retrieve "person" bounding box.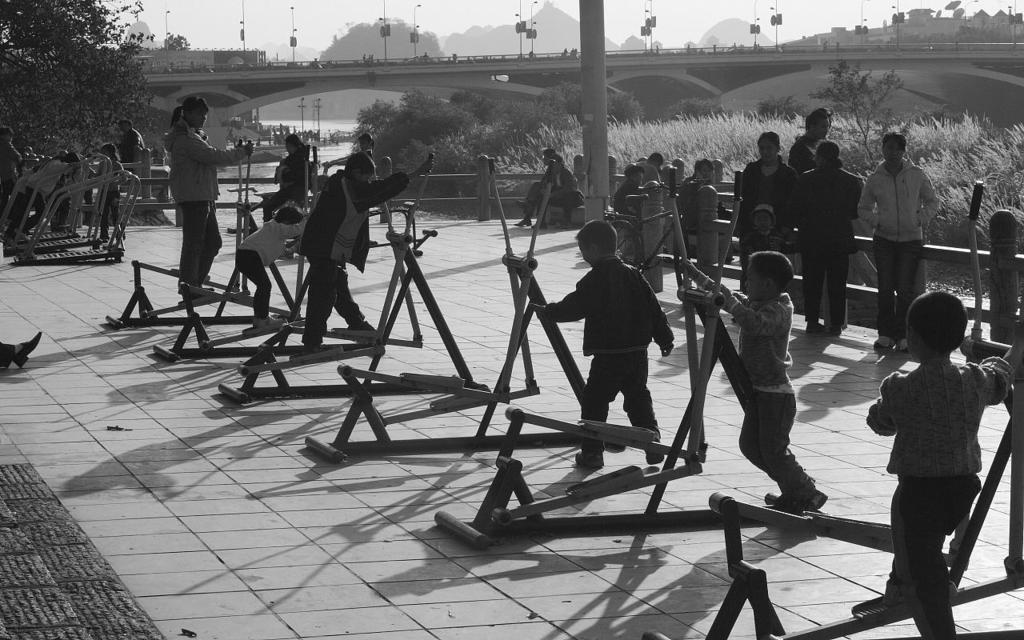
Bounding box: [left=0, top=125, right=24, bottom=204].
